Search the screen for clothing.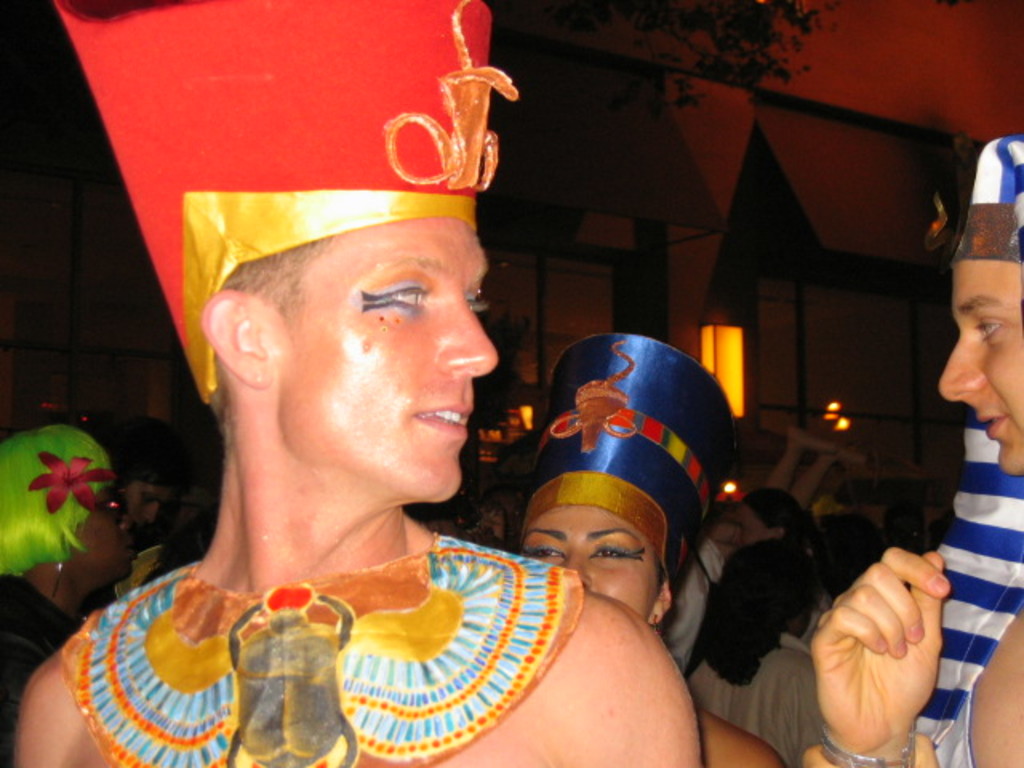
Found at select_region(688, 645, 832, 766).
